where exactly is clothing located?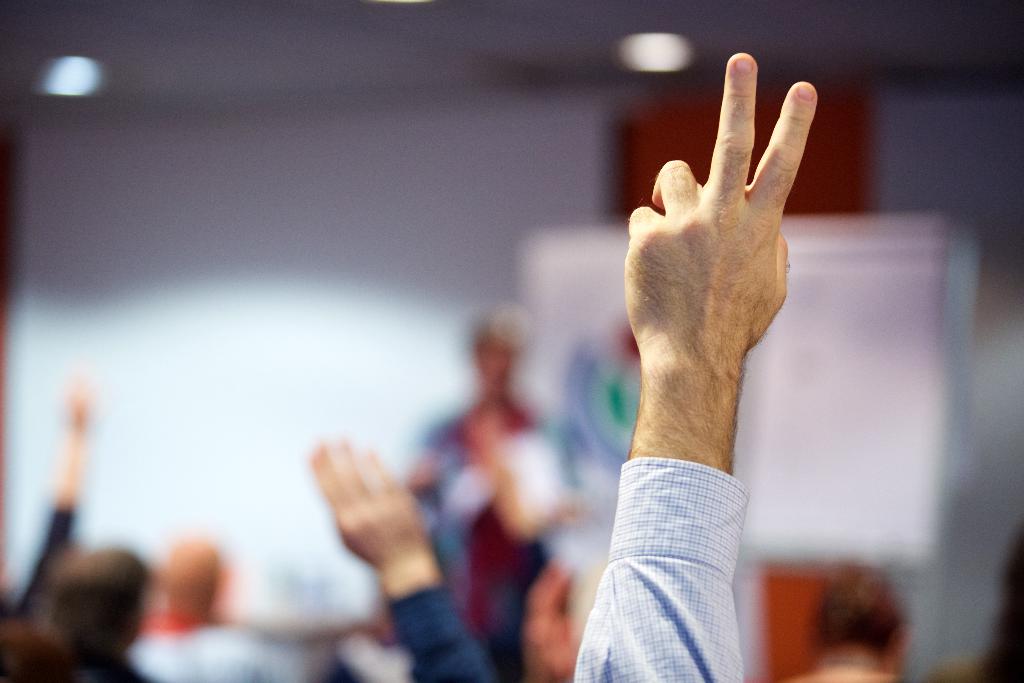
Its bounding box is [x1=573, y1=51, x2=816, y2=682].
